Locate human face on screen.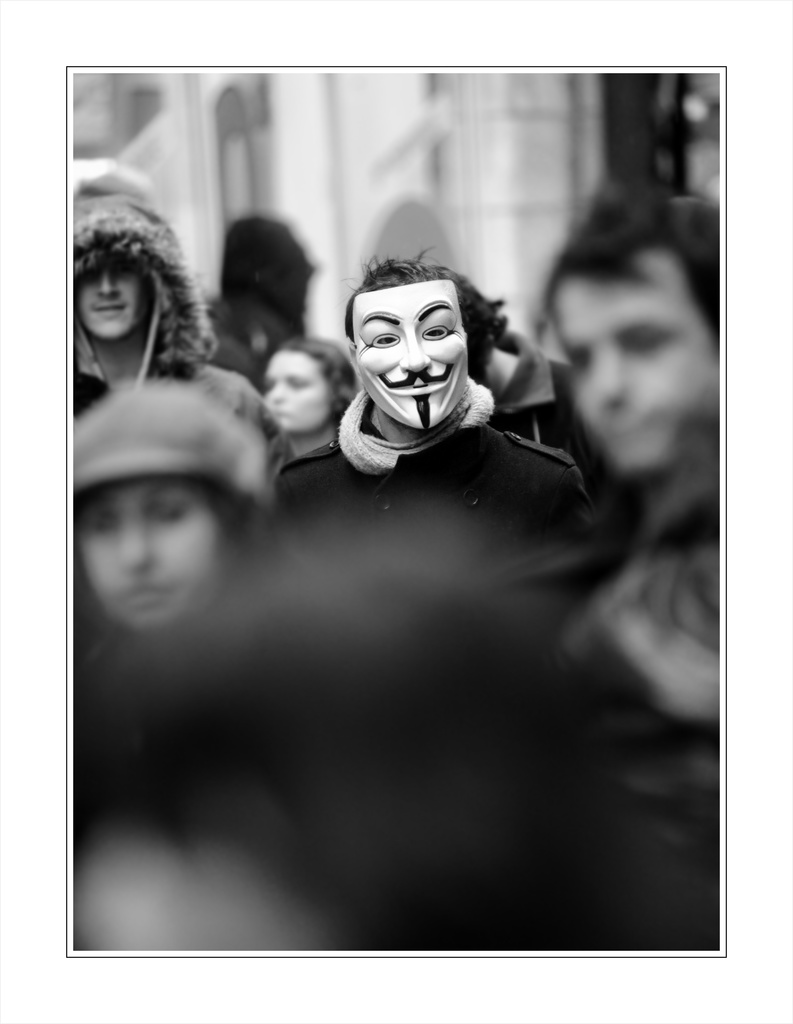
On screen at box(357, 289, 469, 435).
